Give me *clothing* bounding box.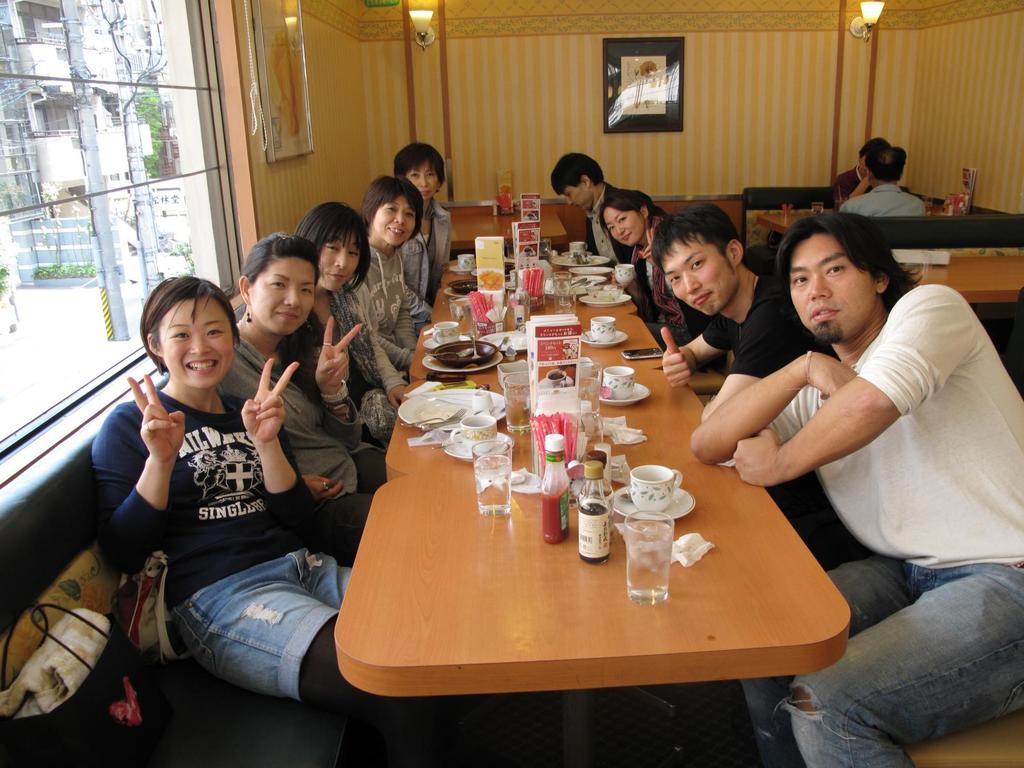
{"x1": 700, "y1": 270, "x2": 838, "y2": 379}.
